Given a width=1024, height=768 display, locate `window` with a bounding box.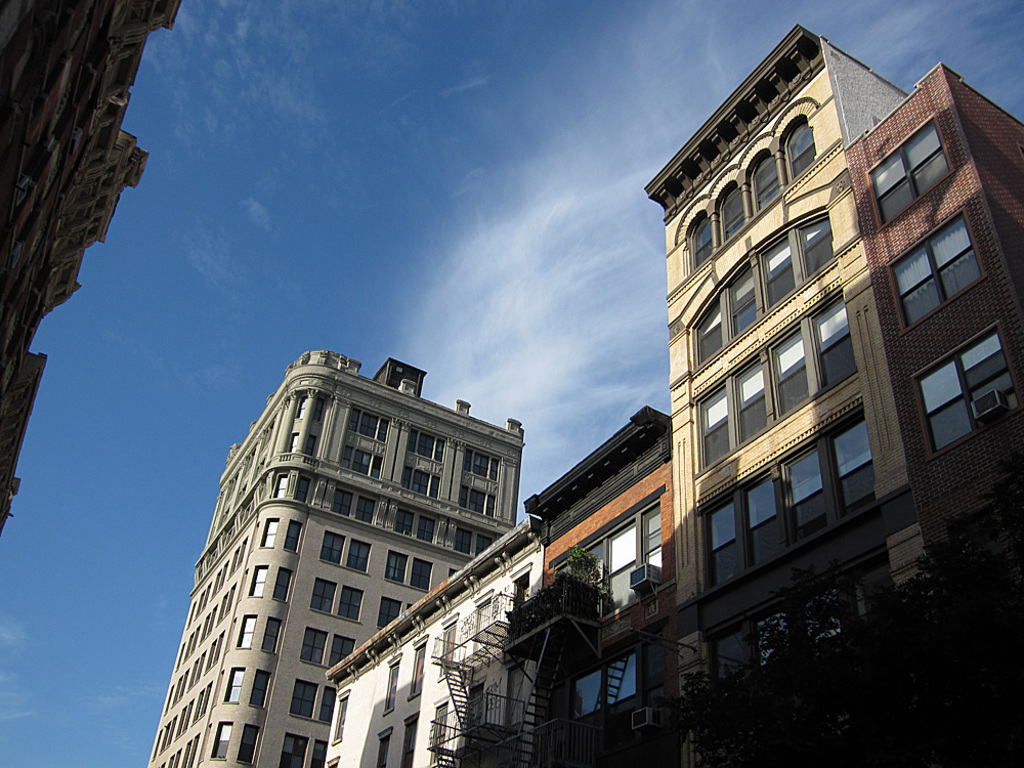
Located: pyautogui.locateOnScreen(462, 675, 484, 743).
